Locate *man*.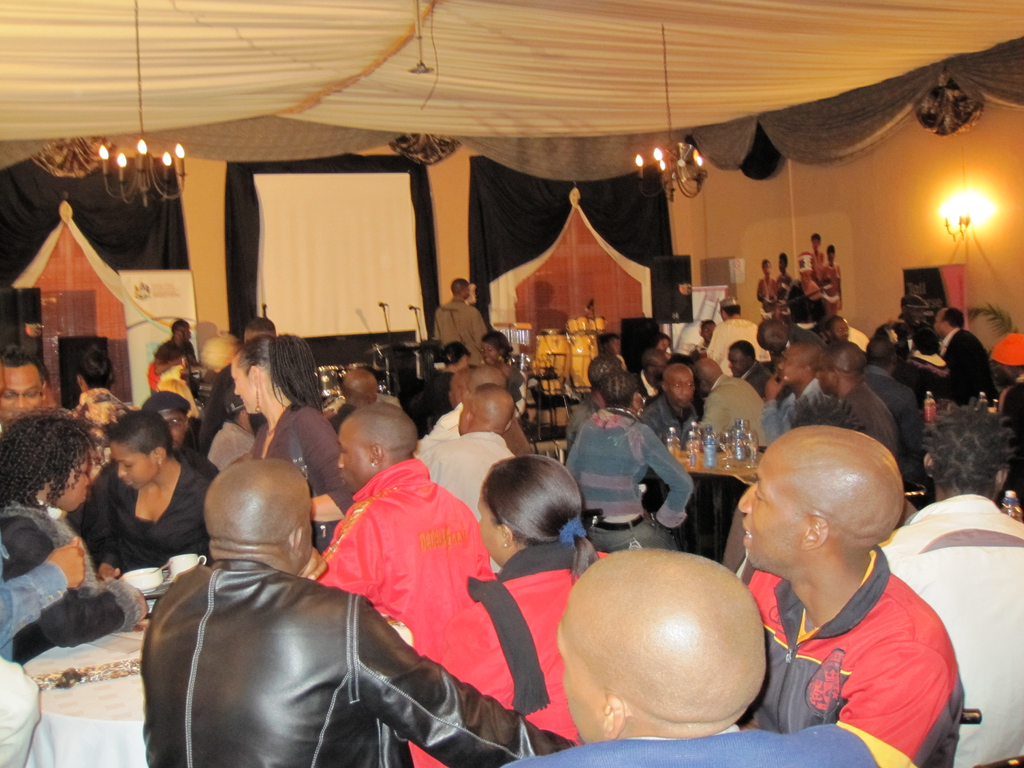
Bounding box: <bbox>84, 392, 221, 540</bbox>.
